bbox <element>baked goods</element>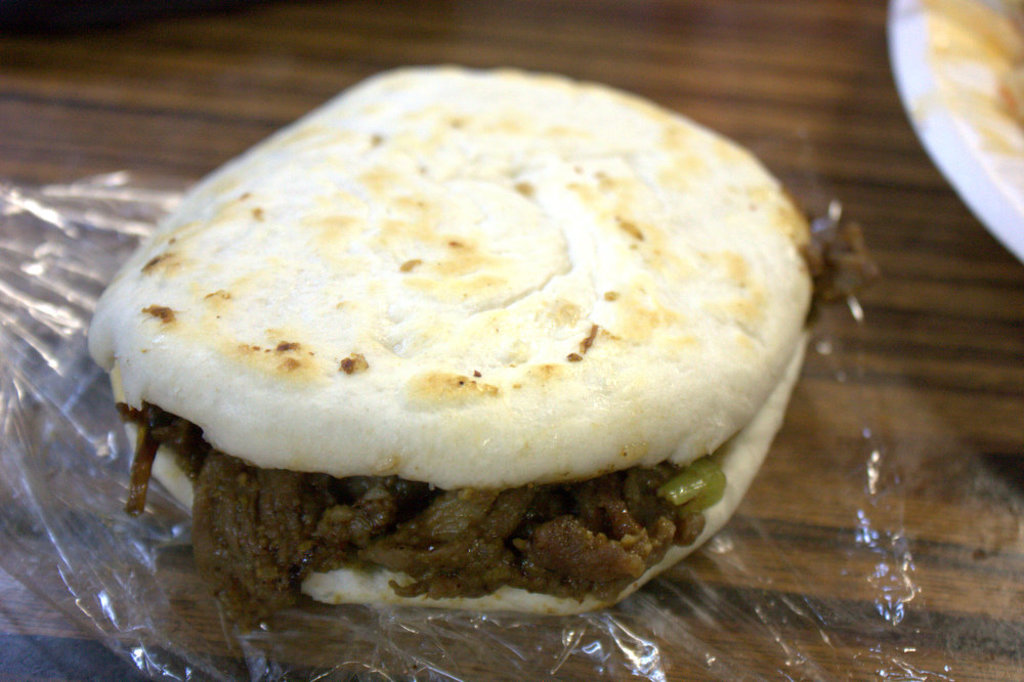
80,61,880,610
